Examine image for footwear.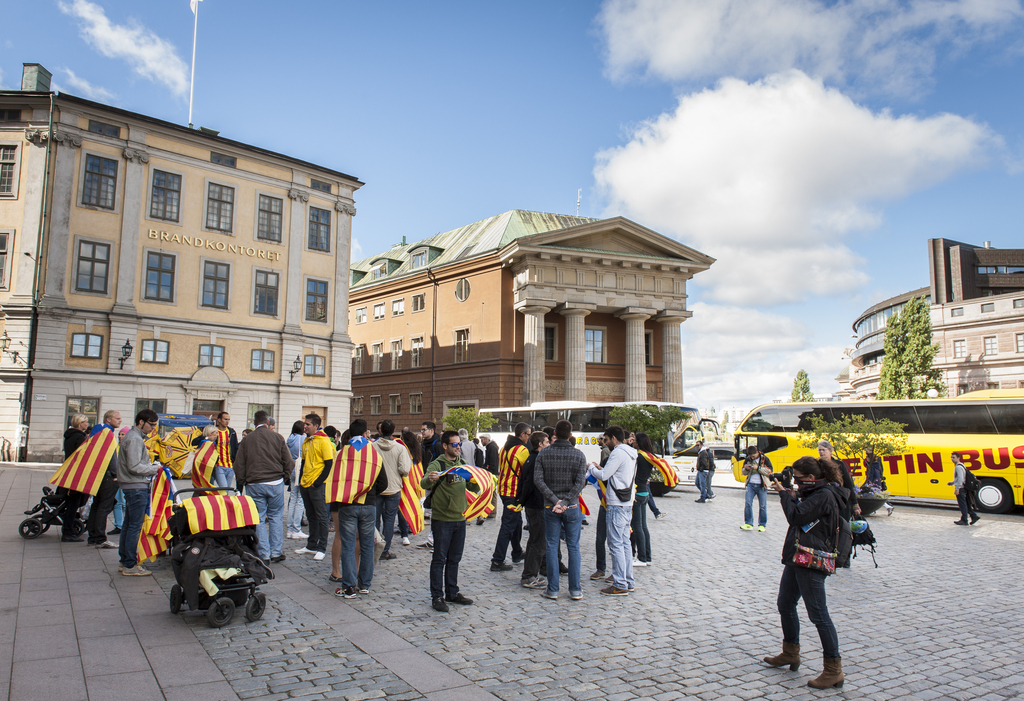
Examination result: l=543, t=590, r=560, b=600.
